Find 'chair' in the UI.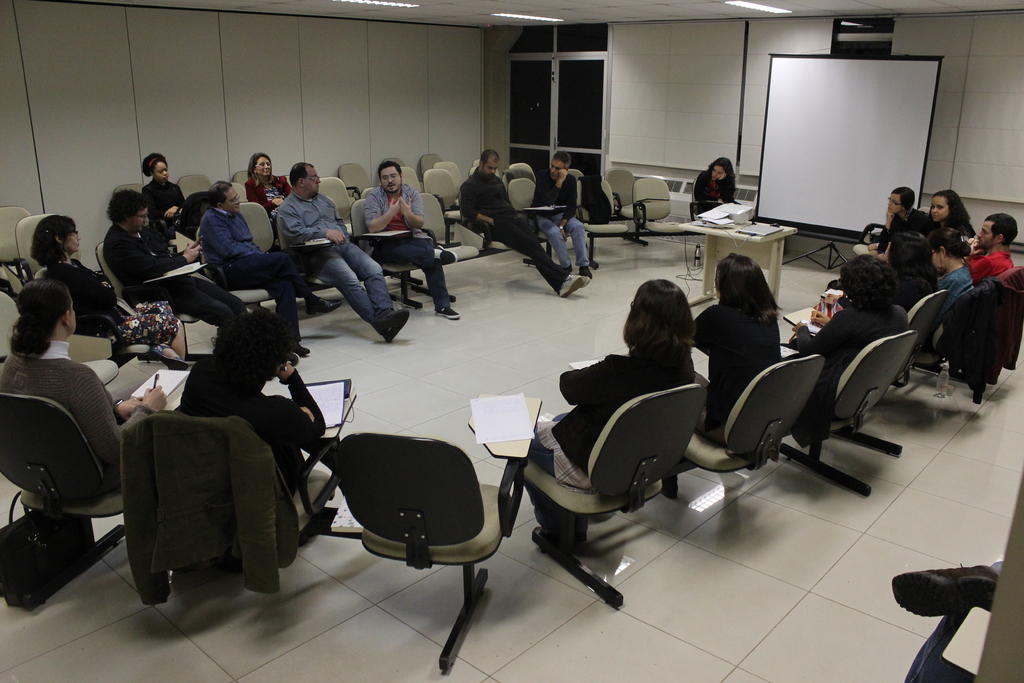
UI element at rect(115, 183, 141, 193).
